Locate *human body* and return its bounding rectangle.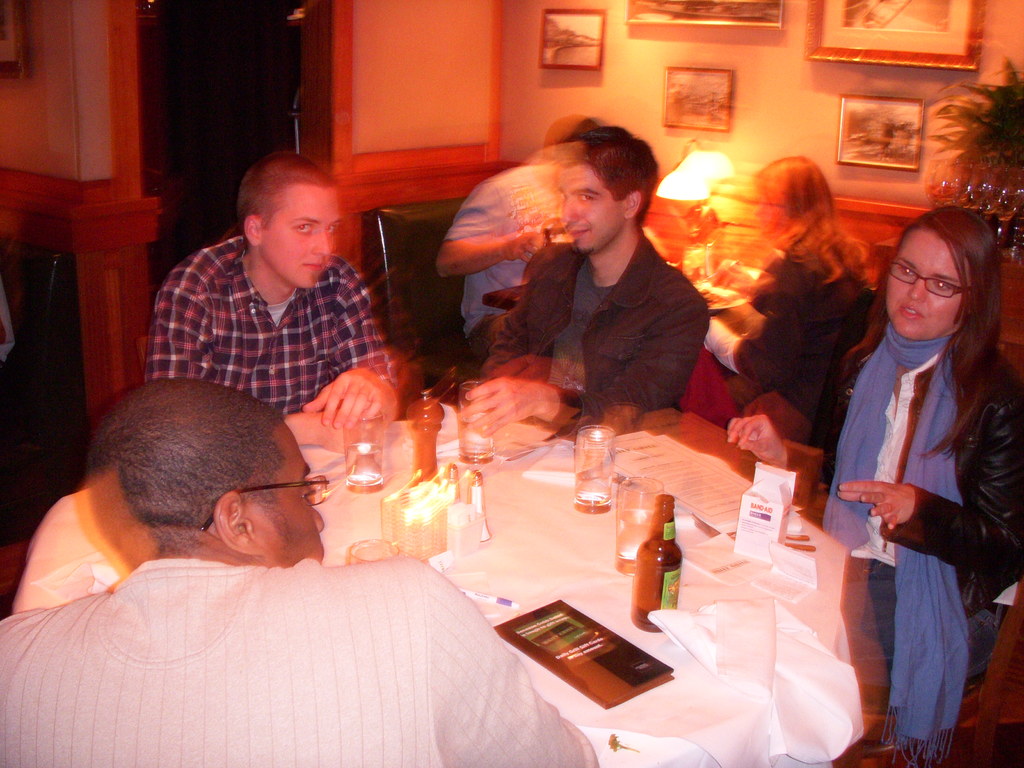
locate(150, 154, 411, 450).
